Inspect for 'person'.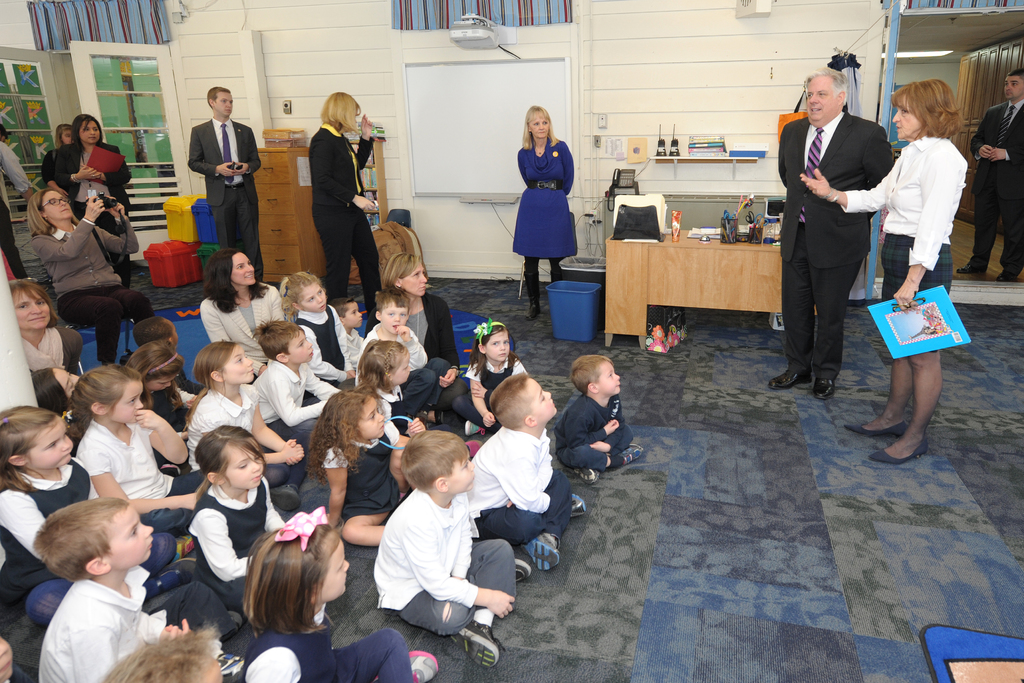
Inspection: bbox=[557, 354, 645, 487].
